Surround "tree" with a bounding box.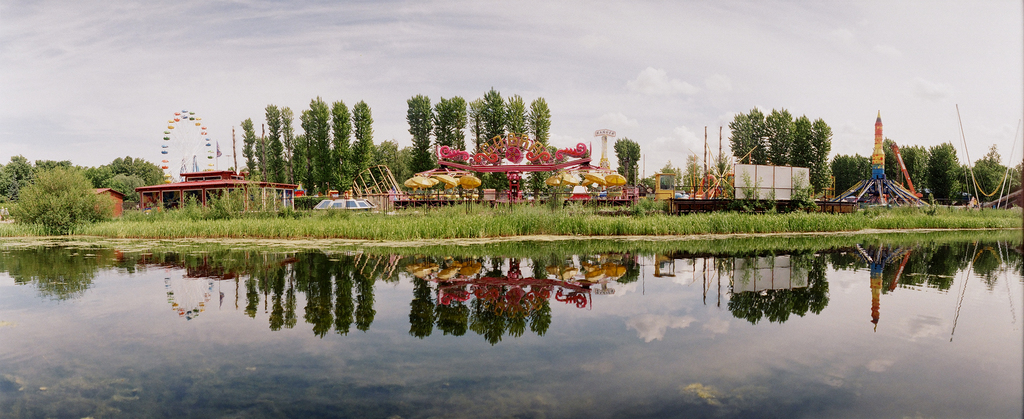
box=[0, 142, 166, 235].
